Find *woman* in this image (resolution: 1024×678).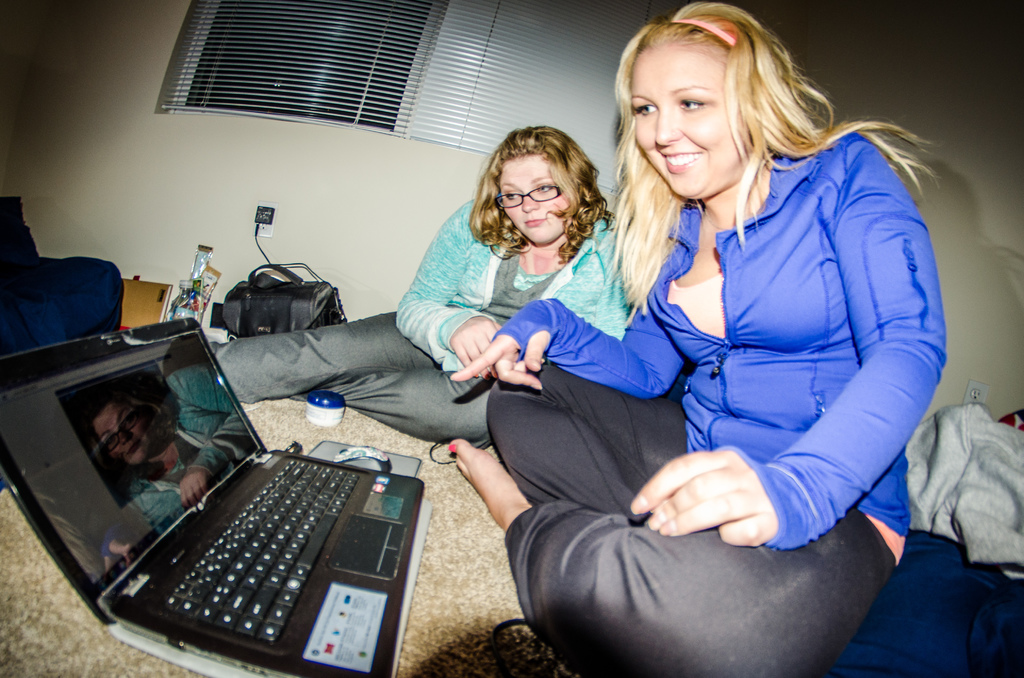
box(206, 120, 639, 444).
